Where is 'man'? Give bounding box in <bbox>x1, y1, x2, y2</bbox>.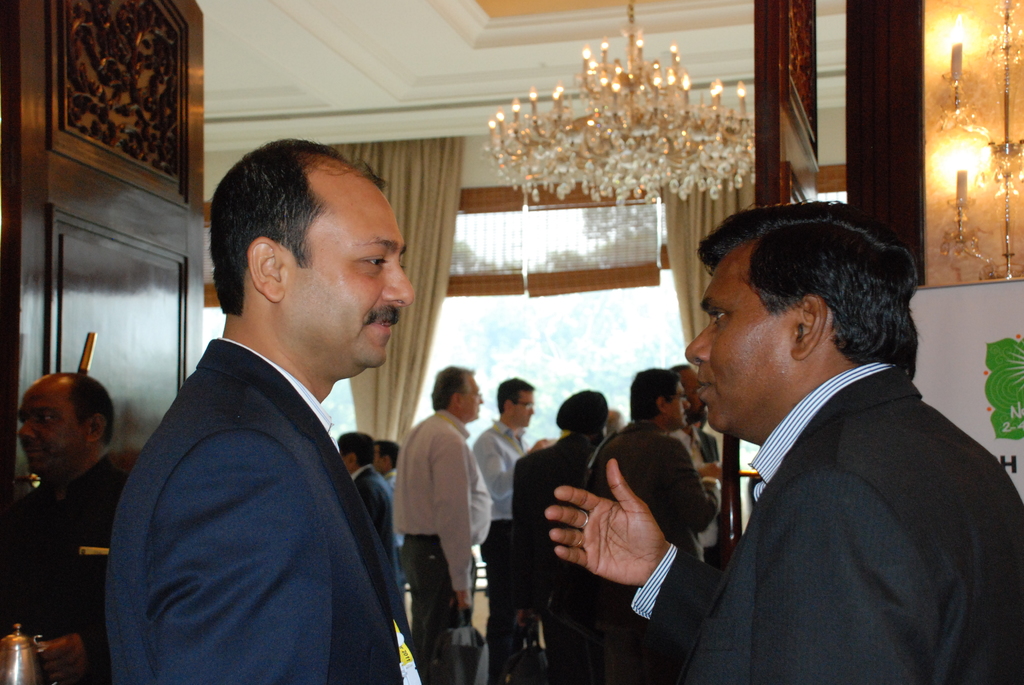
<bbox>470, 377, 554, 684</bbox>.
